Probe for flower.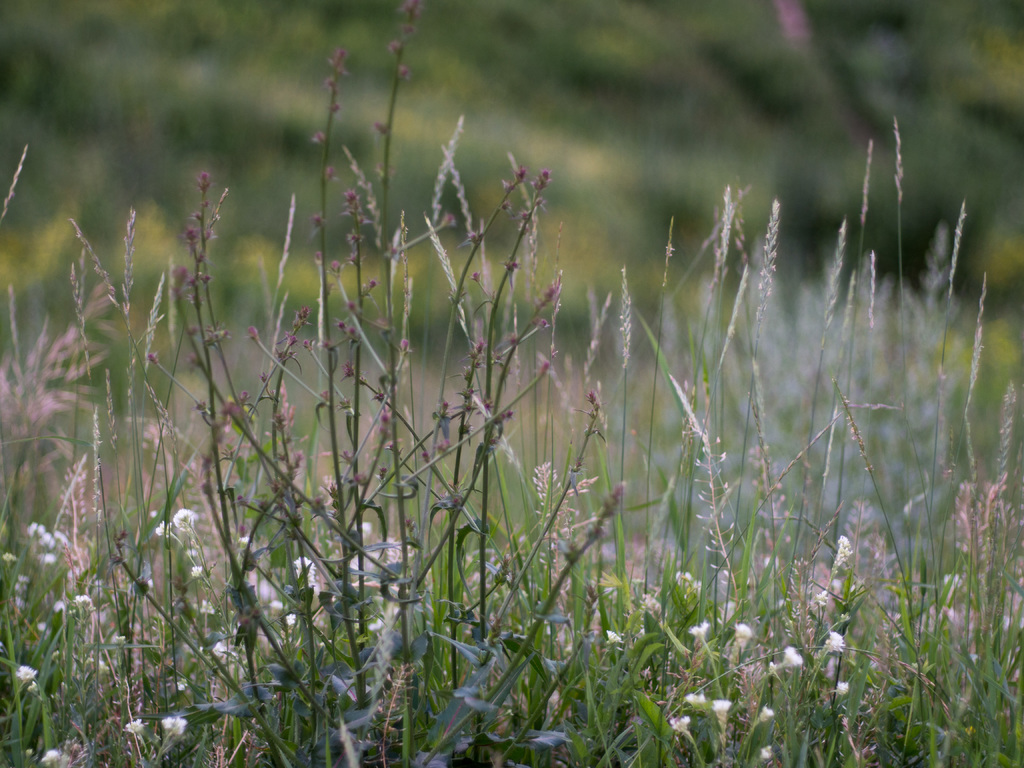
Probe result: x1=732 y1=622 x2=753 y2=639.
